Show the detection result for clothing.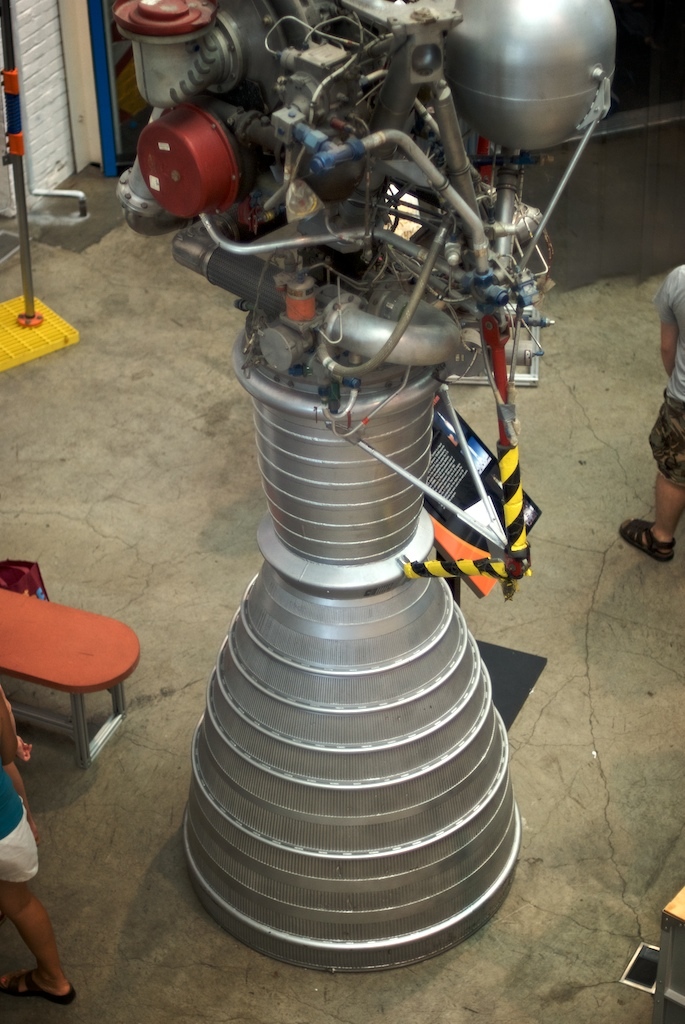
[left=0, top=761, right=41, bottom=882].
